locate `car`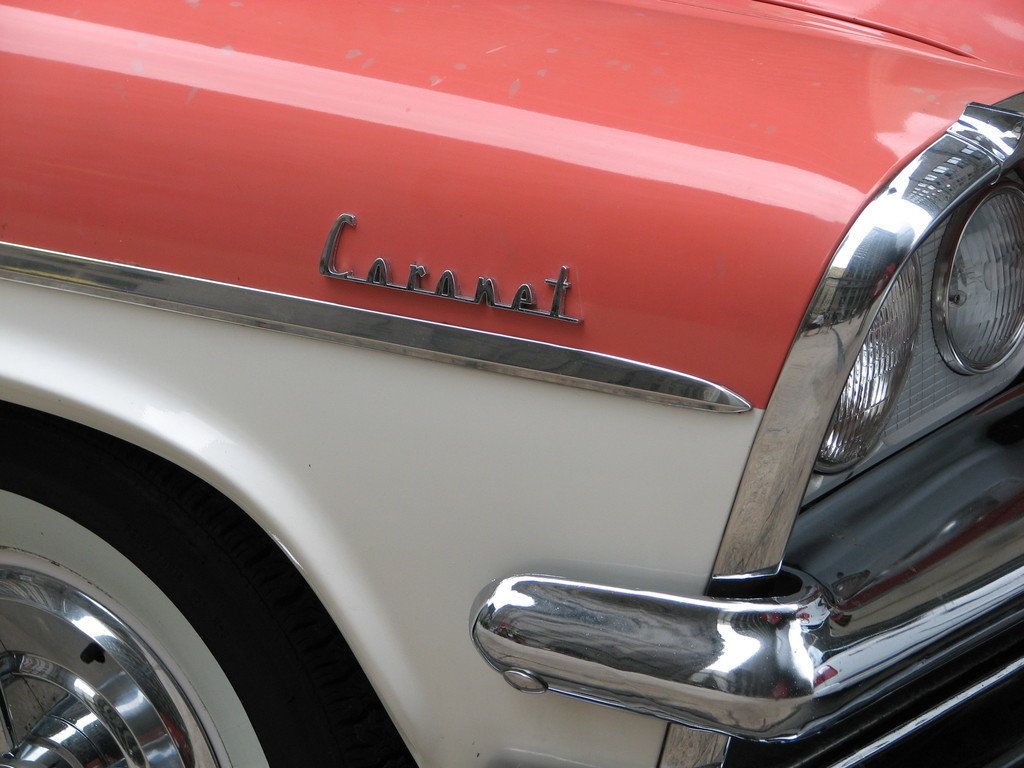
bbox=(36, 32, 977, 767)
